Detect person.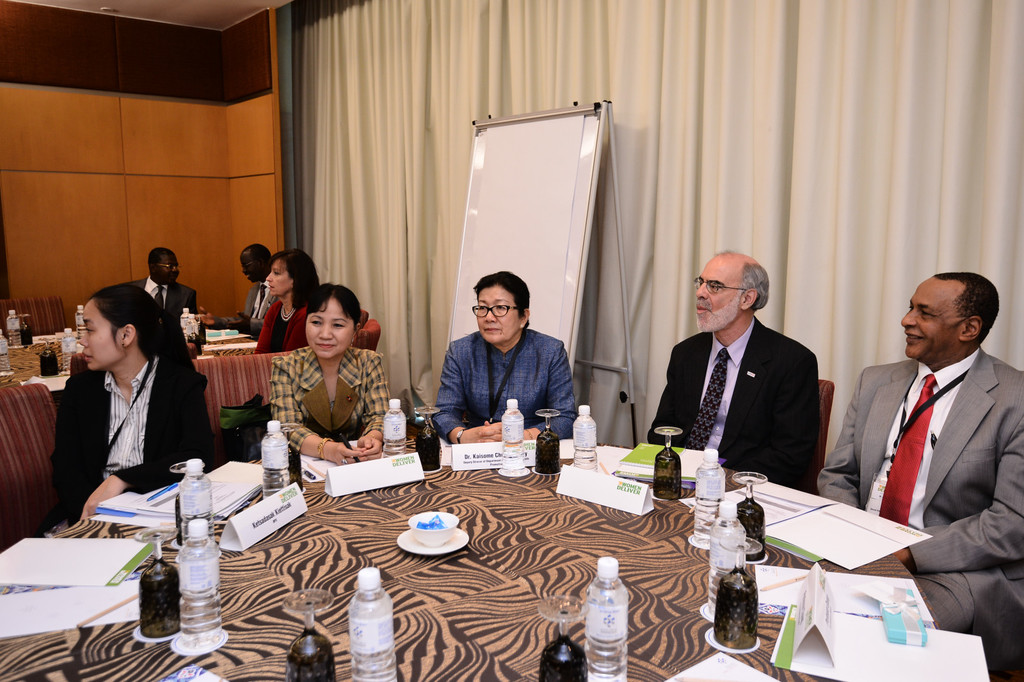
Detected at {"x1": 257, "y1": 248, "x2": 323, "y2": 356}.
